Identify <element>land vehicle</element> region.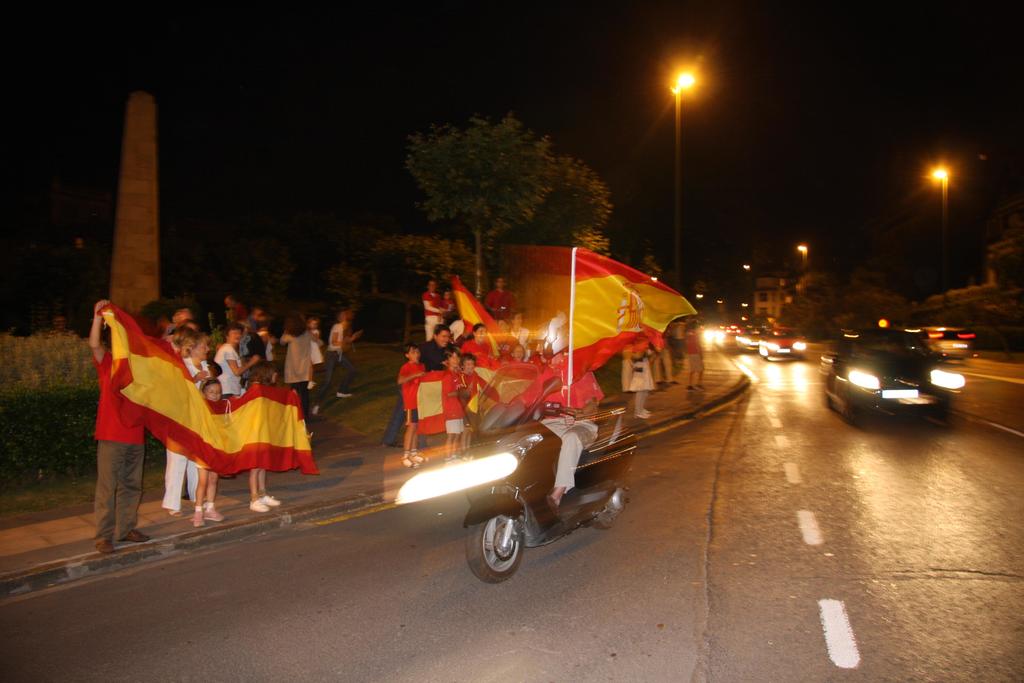
Region: (457, 384, 633, 579).
